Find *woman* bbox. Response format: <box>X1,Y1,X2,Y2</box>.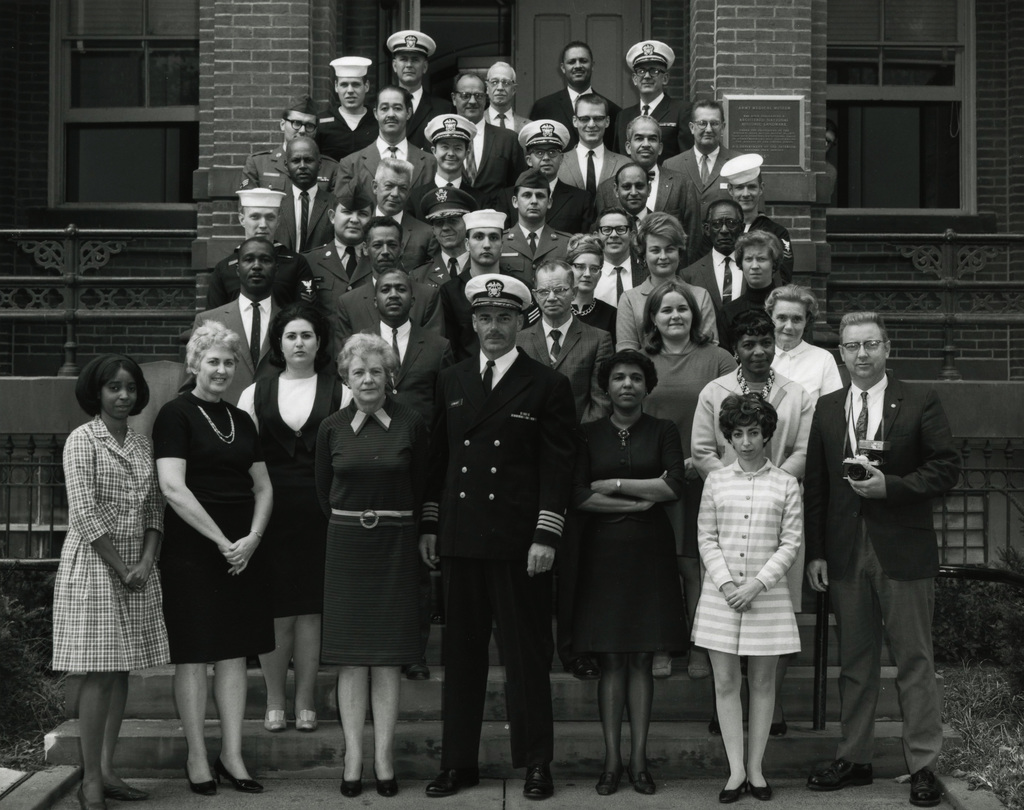
<box>717,228,811,358</box>.
